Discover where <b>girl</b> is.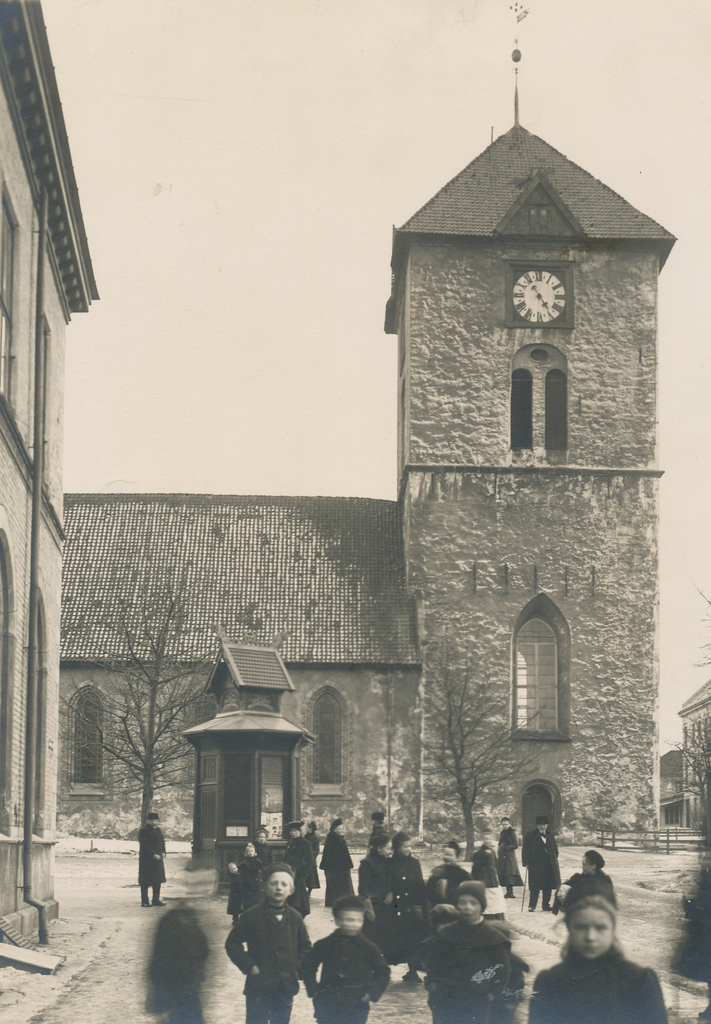
Discovered at (356,837,404,977).
